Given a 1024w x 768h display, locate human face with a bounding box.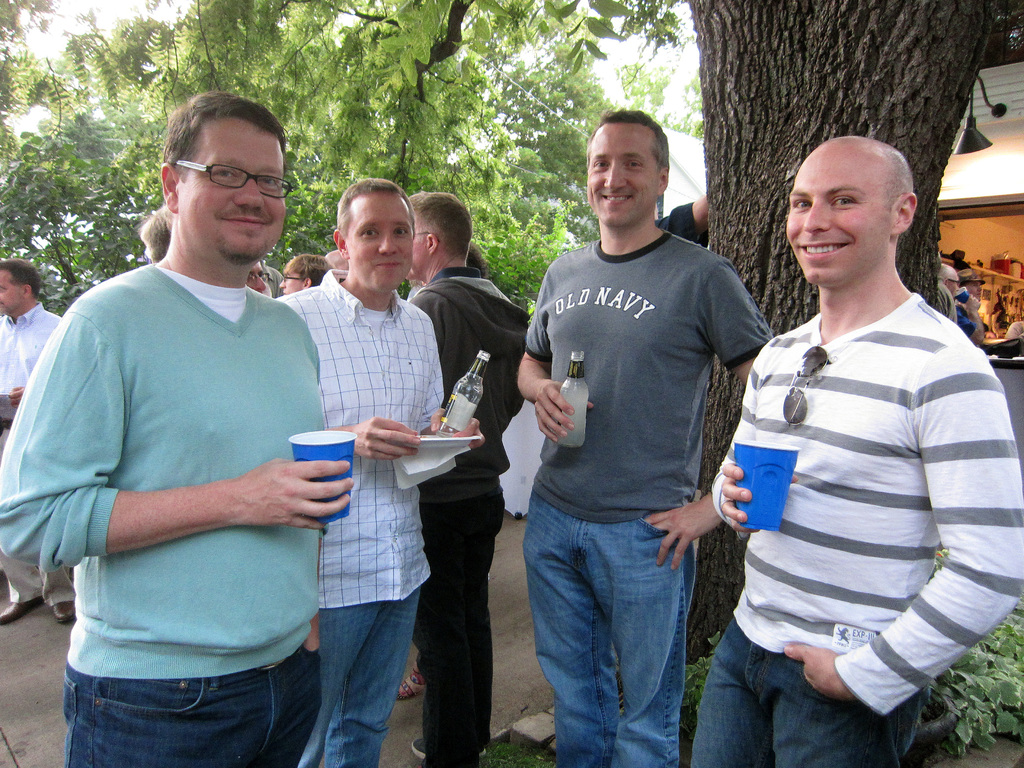
Located: 348/189/415/296.
